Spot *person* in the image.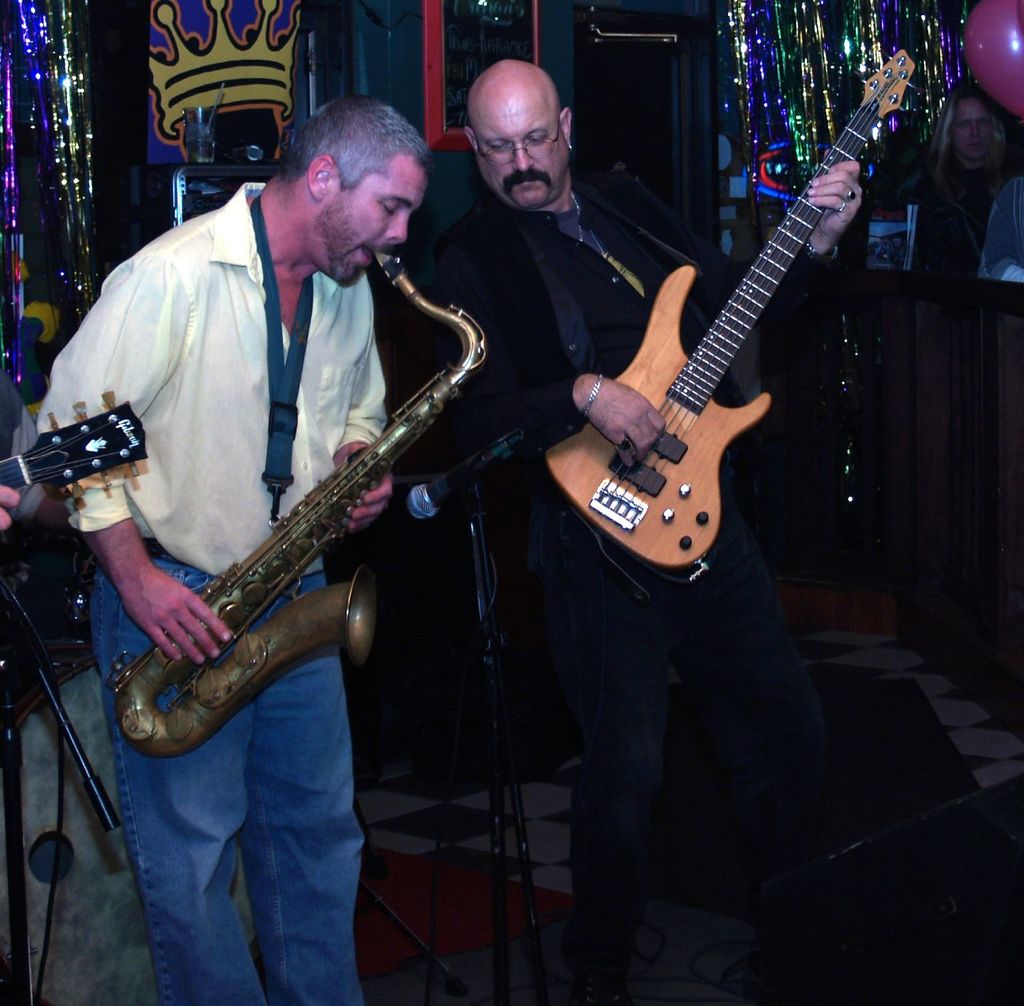
*person* found at bbox(450, 51, 836, 961).
